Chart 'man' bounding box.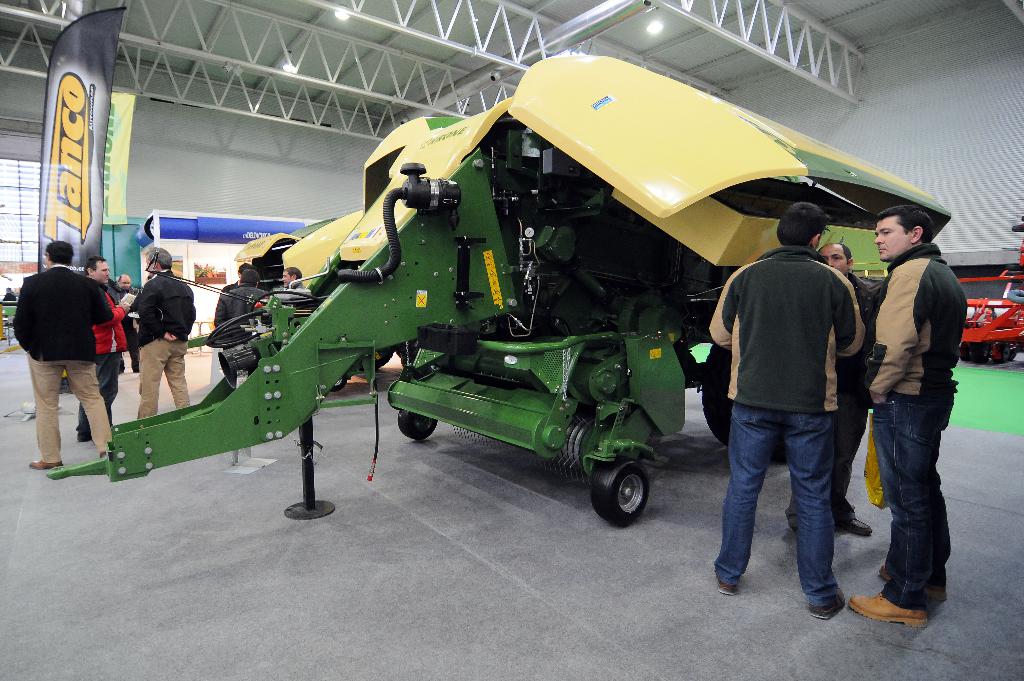
Charted: [x1=118, y1=271, x2=138, y2=383].
